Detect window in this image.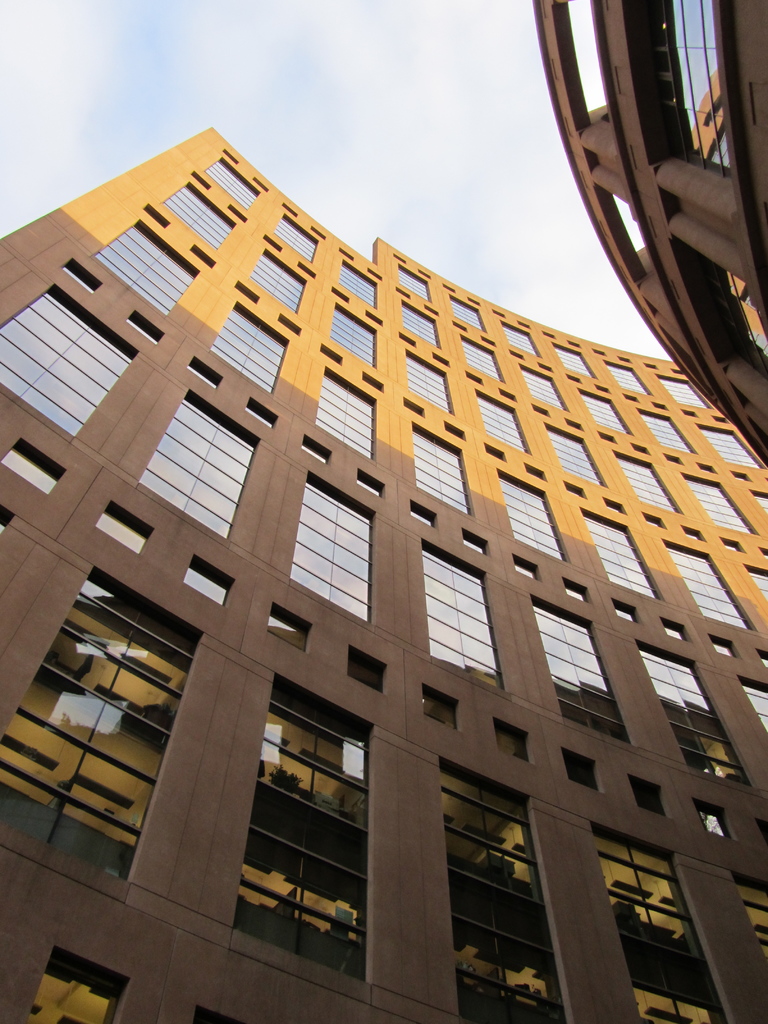
Detection: 406:305:449:353.
